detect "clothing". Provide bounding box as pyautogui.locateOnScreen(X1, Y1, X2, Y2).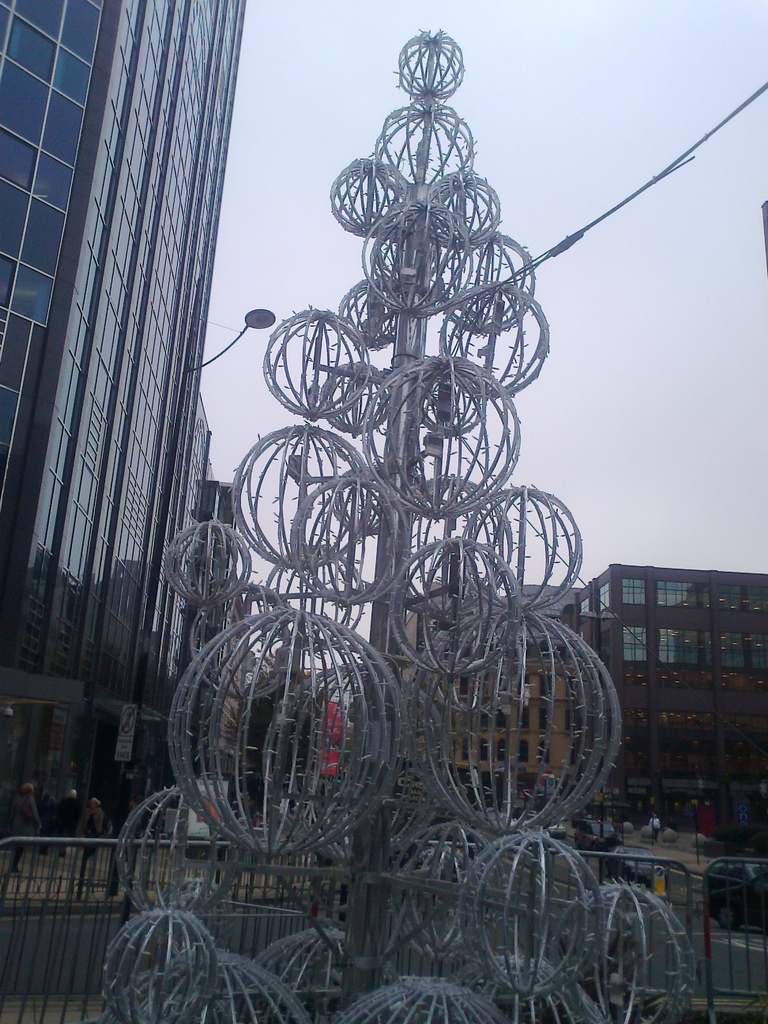
pyautogui.locateOnScreen(232, 803, 240, 820).
